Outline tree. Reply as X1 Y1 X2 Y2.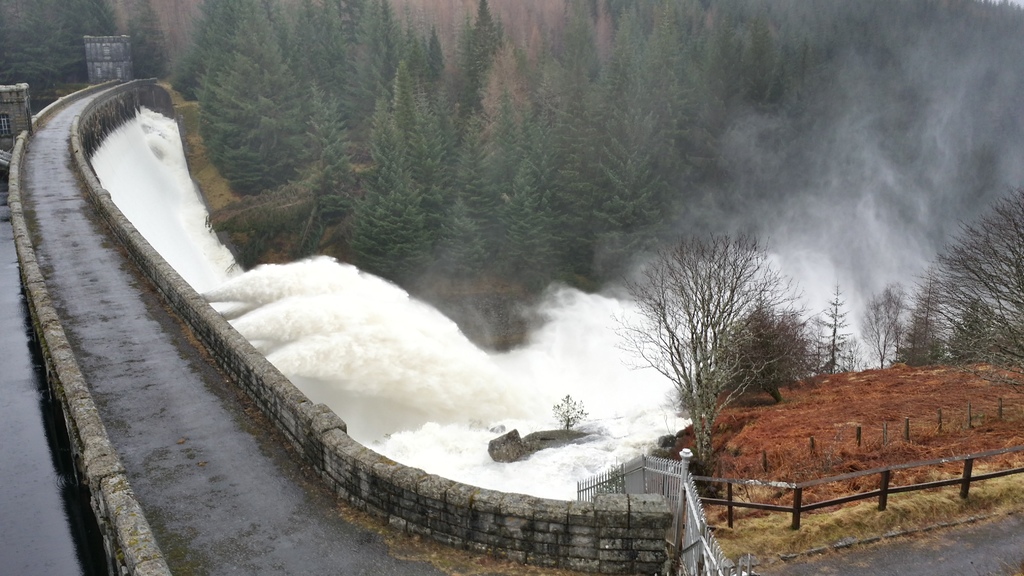
614 225 808 471.
